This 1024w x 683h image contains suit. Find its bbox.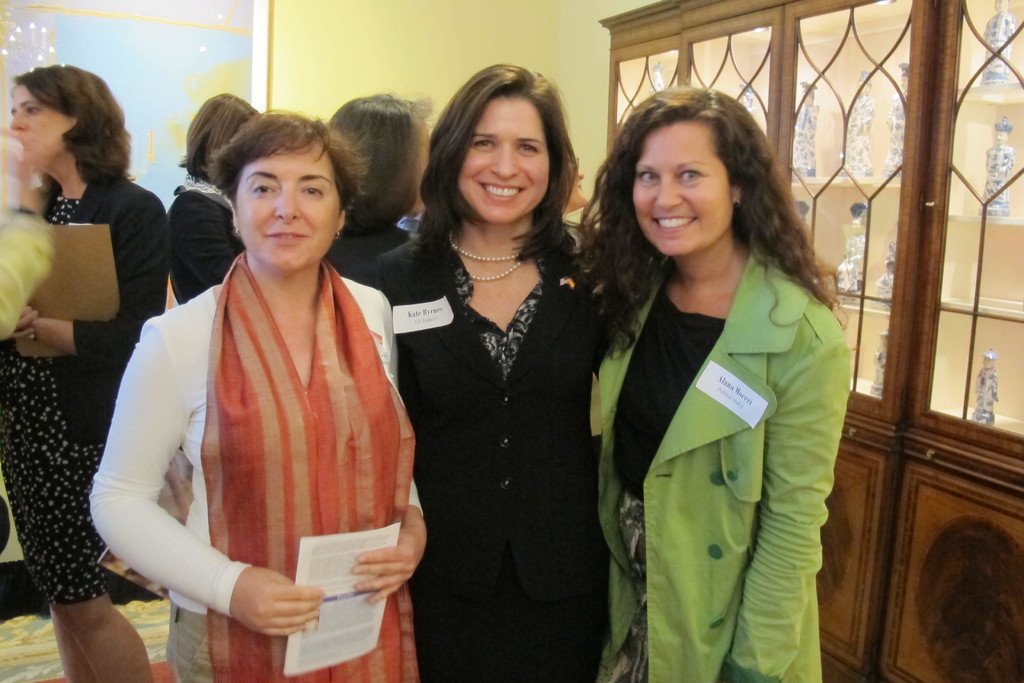
bbox(358, 224, 614, 609).
